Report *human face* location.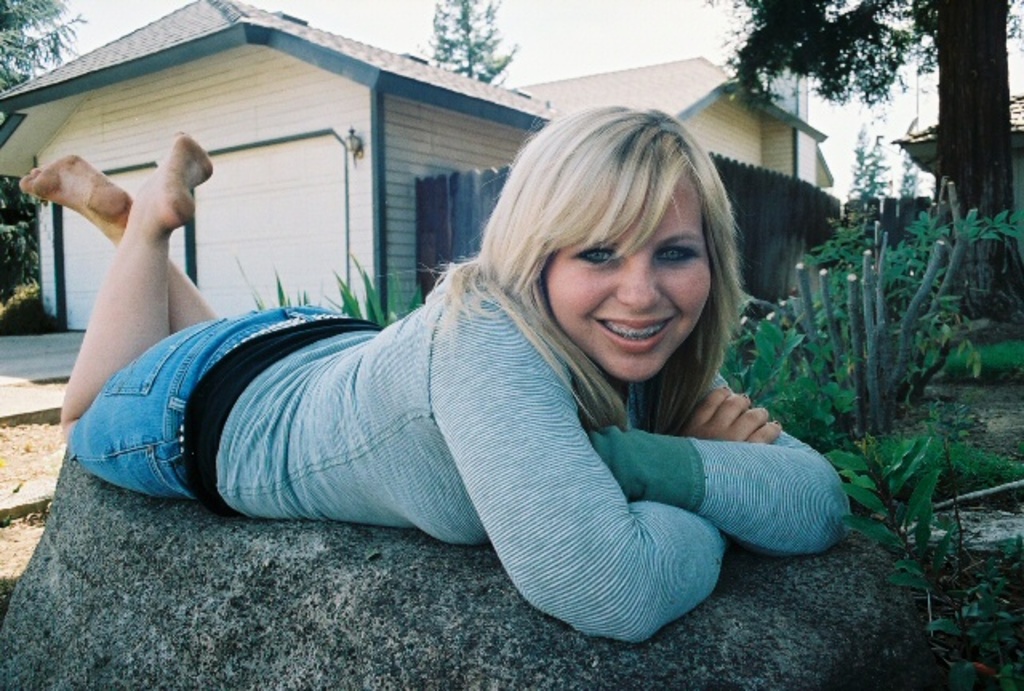
Report: [549, 173, 709, 382].
